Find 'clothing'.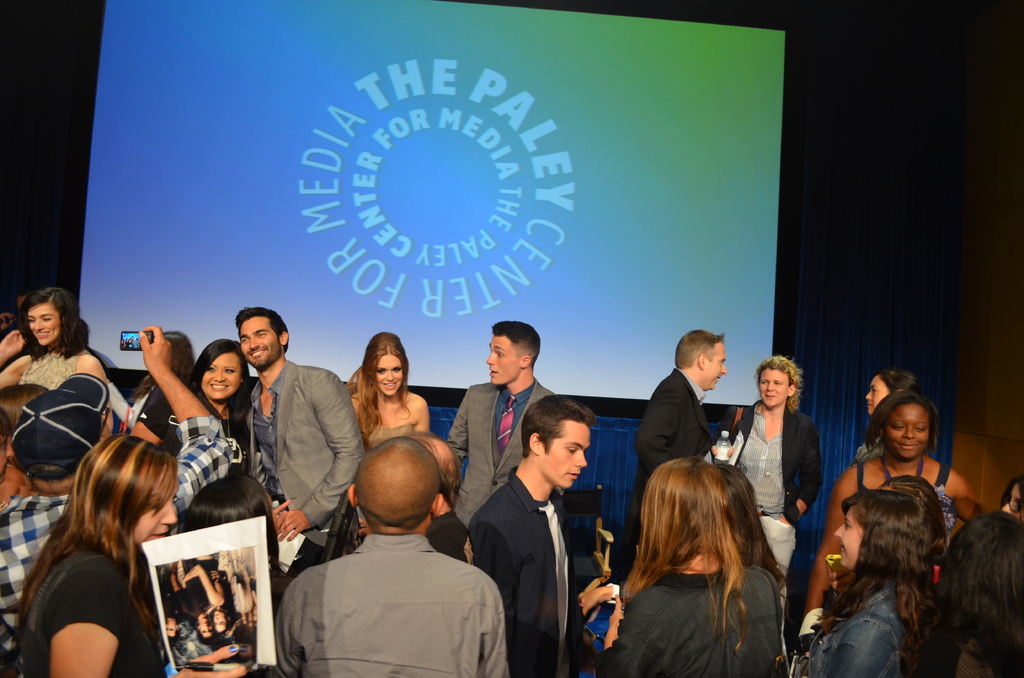
locate(468, 464, 579, 677).
